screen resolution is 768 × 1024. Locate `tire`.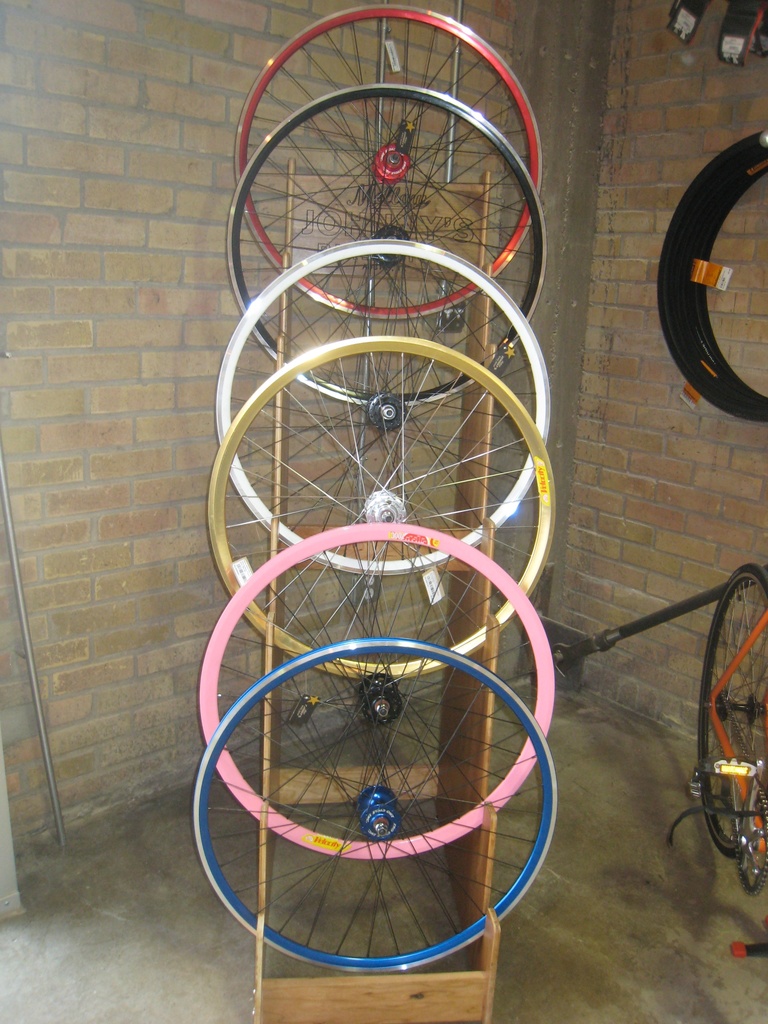
box=[227, 82, 547, 423].
